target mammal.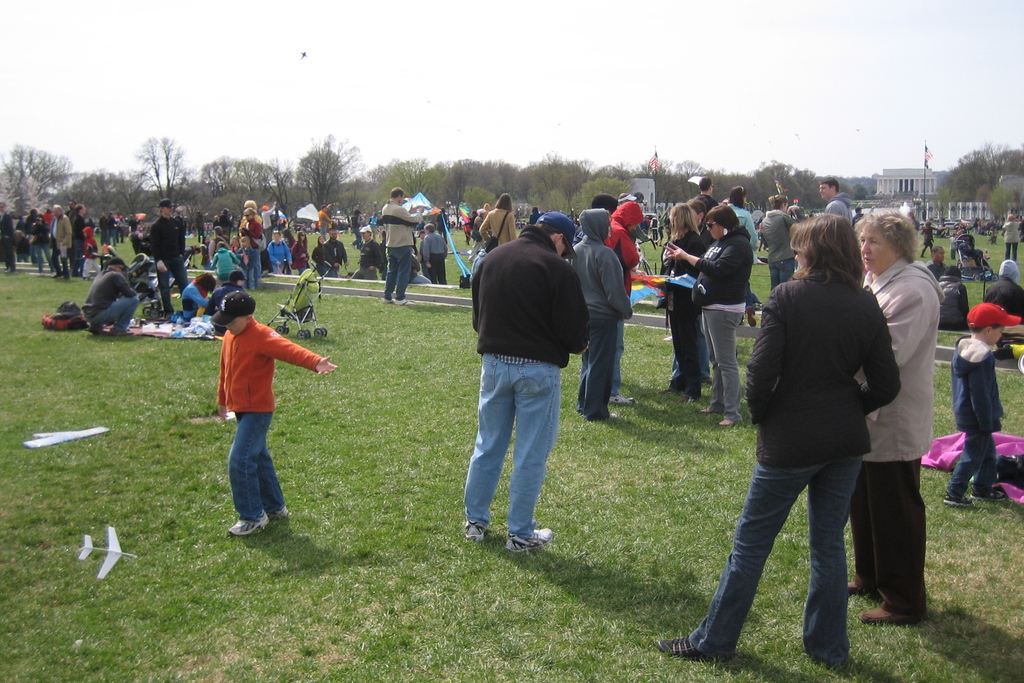
Target region: x1=68, y1=202, x2=90, y2=272.
